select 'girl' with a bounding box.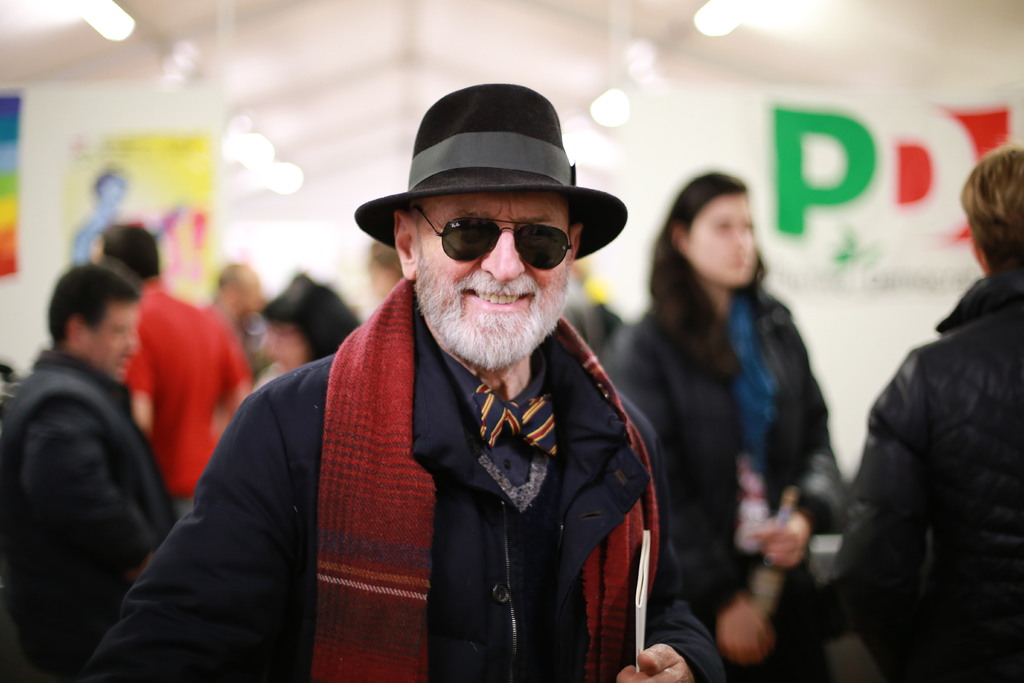
bbox=(614, 169, 850, 682).
